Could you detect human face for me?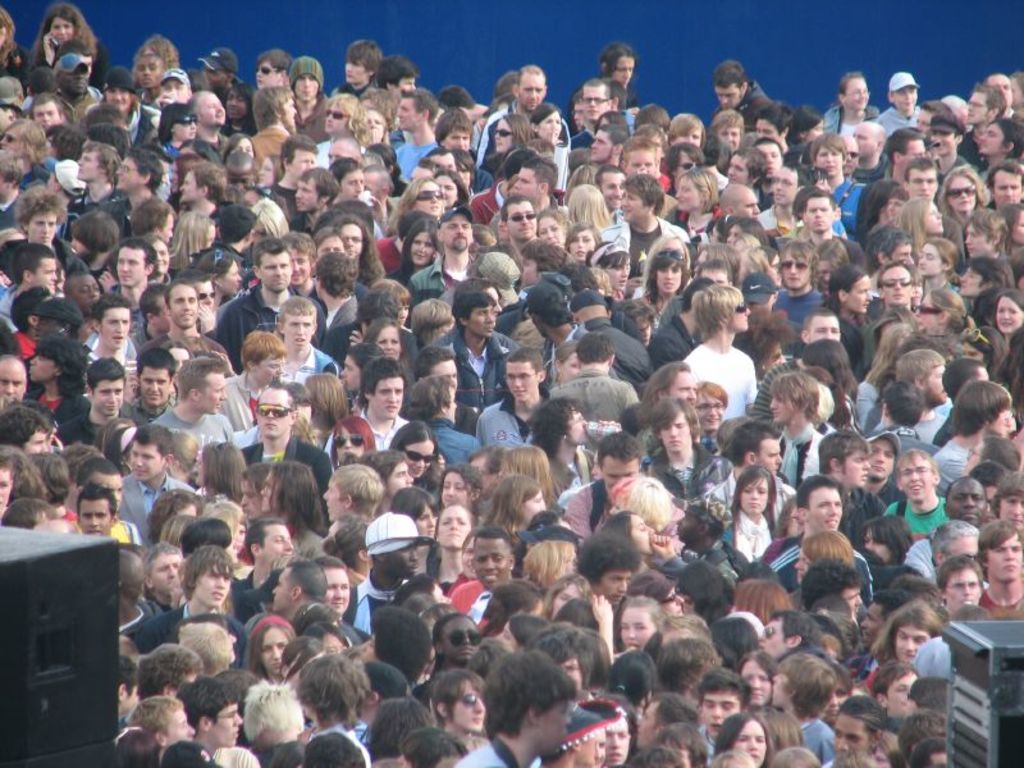
Detection result: l=927, t=201, r=941, b=229.
